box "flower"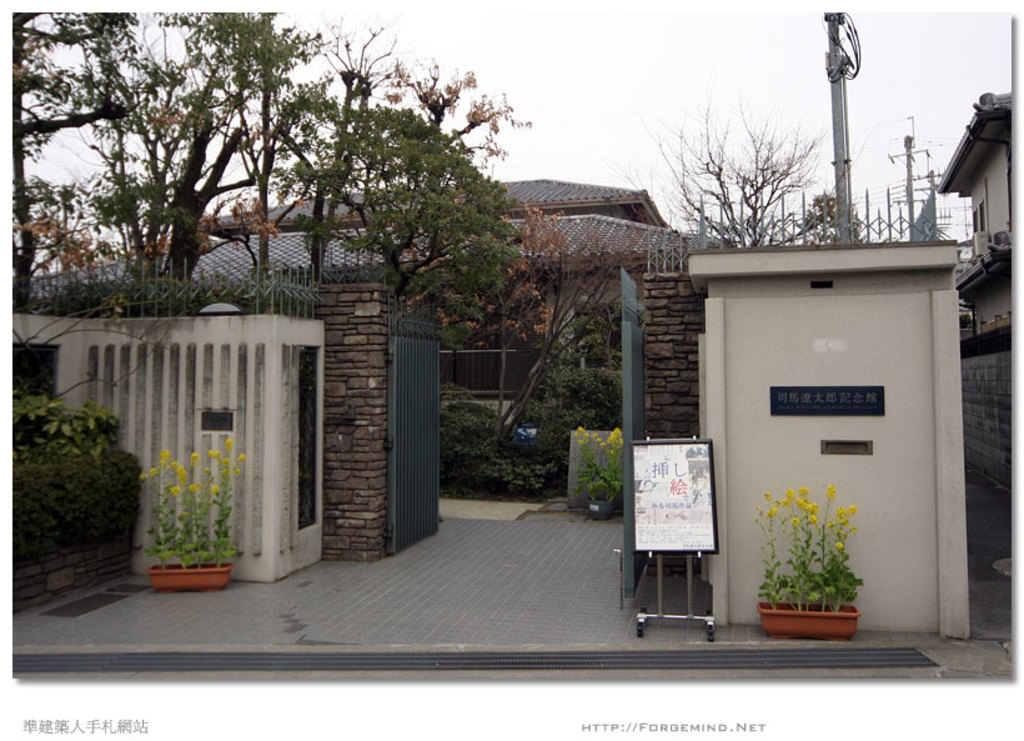
left=184, top=481, right=192, bottom=494
